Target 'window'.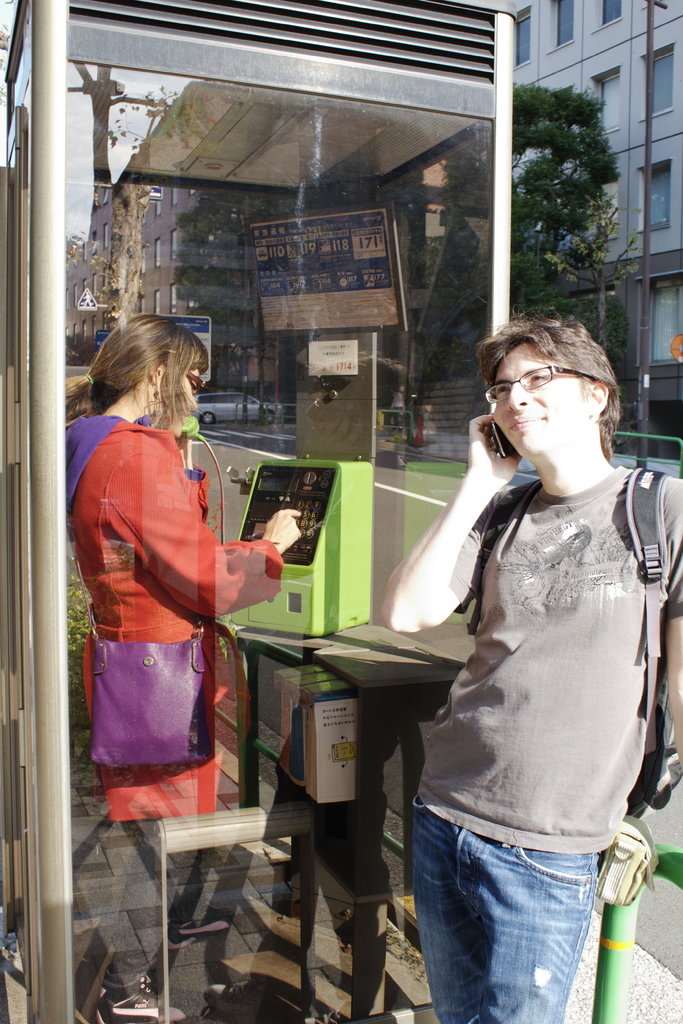
Target region: Rect(547, 0, 572, 61).
